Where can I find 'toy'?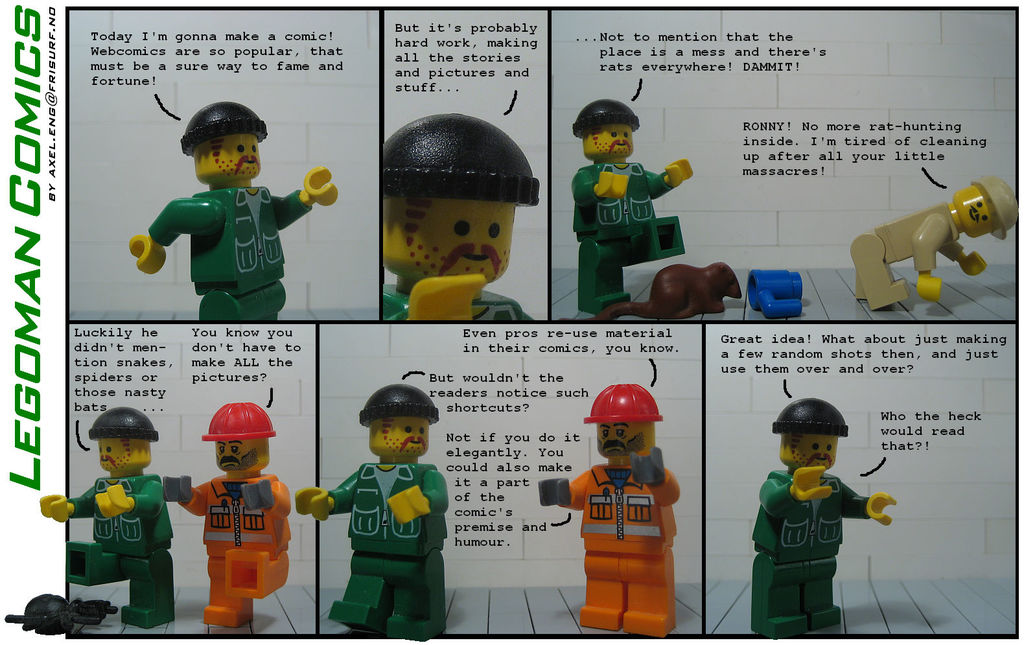
You can find it at [601, 262, 744, 318].
